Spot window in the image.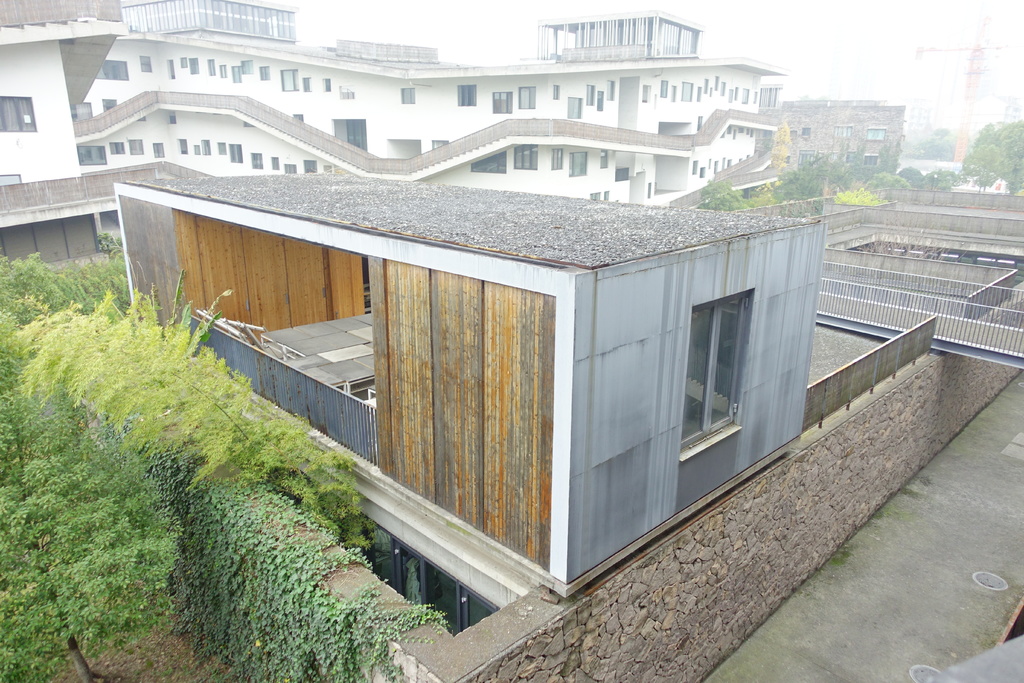
window found at <bbox>0, 172, 22, 189</bbox>.
